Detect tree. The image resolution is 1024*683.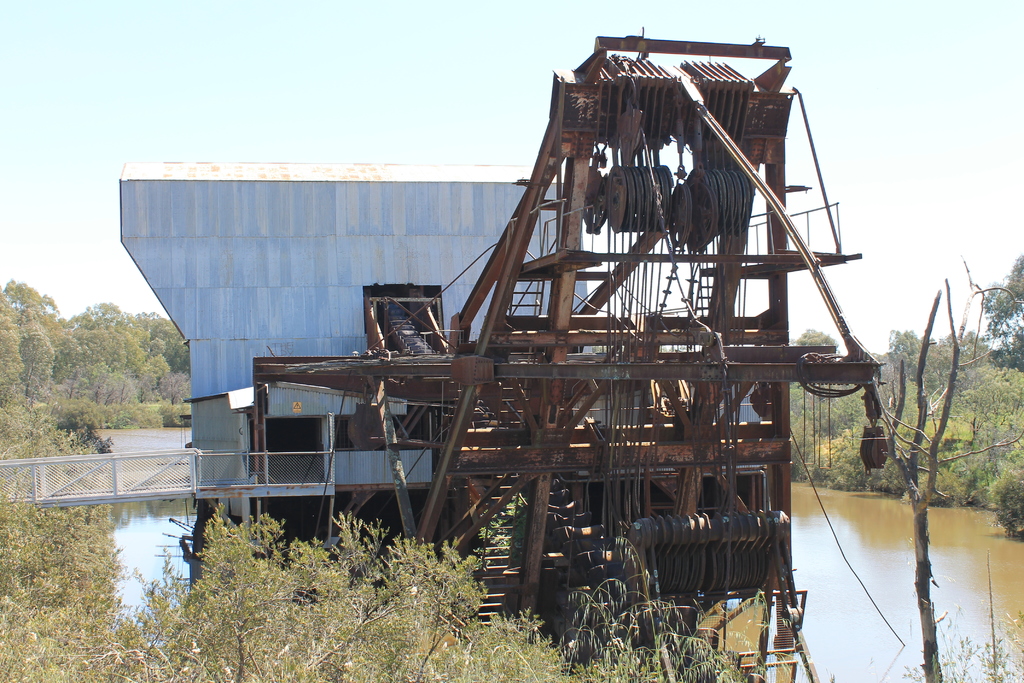
bbox=(970, 239, 1023, 383).
